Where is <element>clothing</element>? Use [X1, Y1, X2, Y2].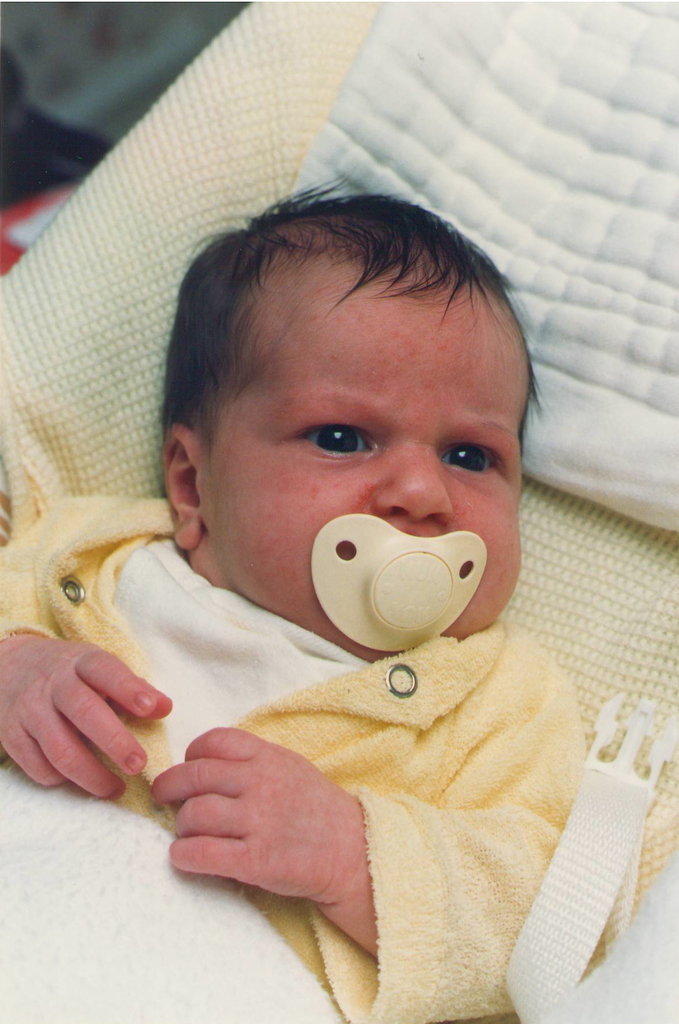
[52, 538, 606, 966].
